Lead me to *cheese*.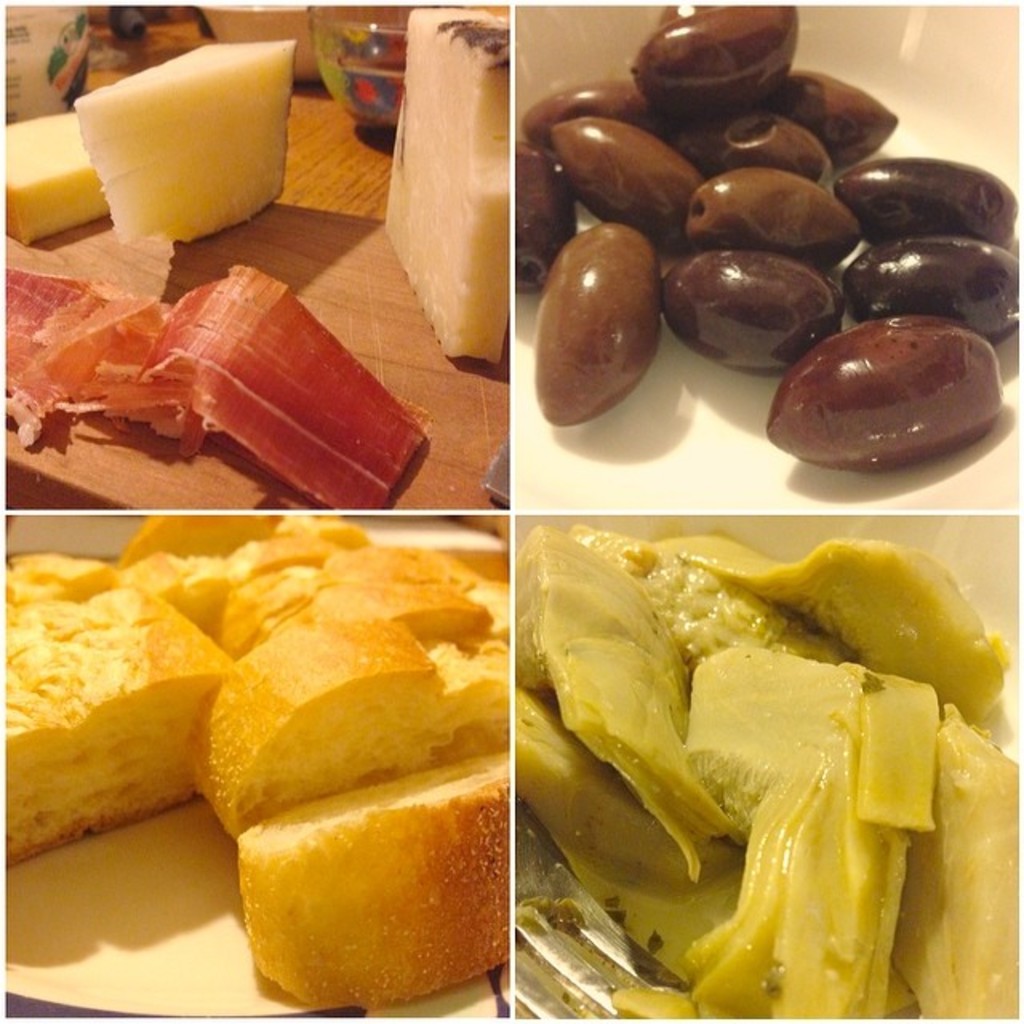
Lead to (72,38,298,251).
